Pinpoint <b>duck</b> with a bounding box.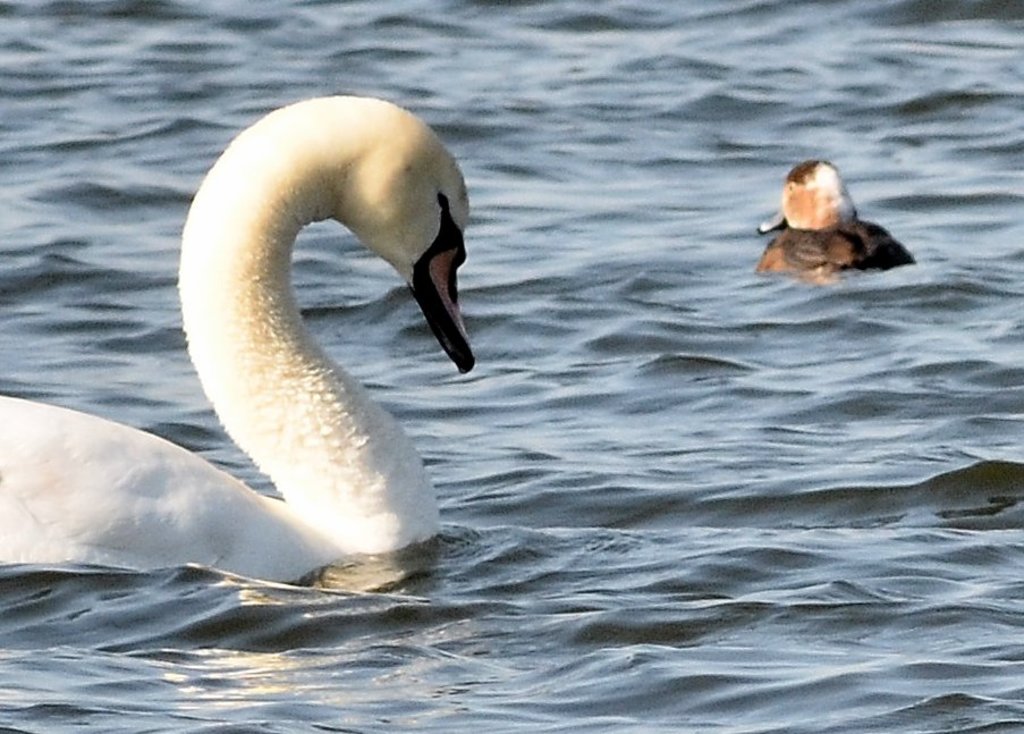
<region>747, 147, 911, 275</region>.
